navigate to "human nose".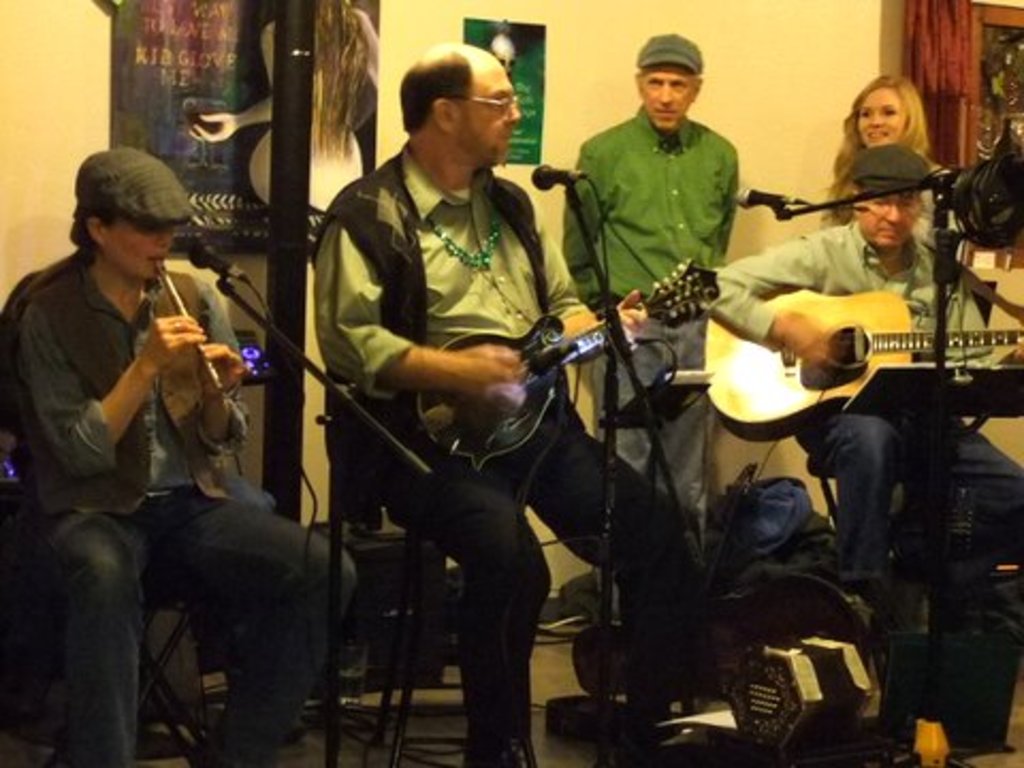
Navigation target: (503, 98, 521, 124).
